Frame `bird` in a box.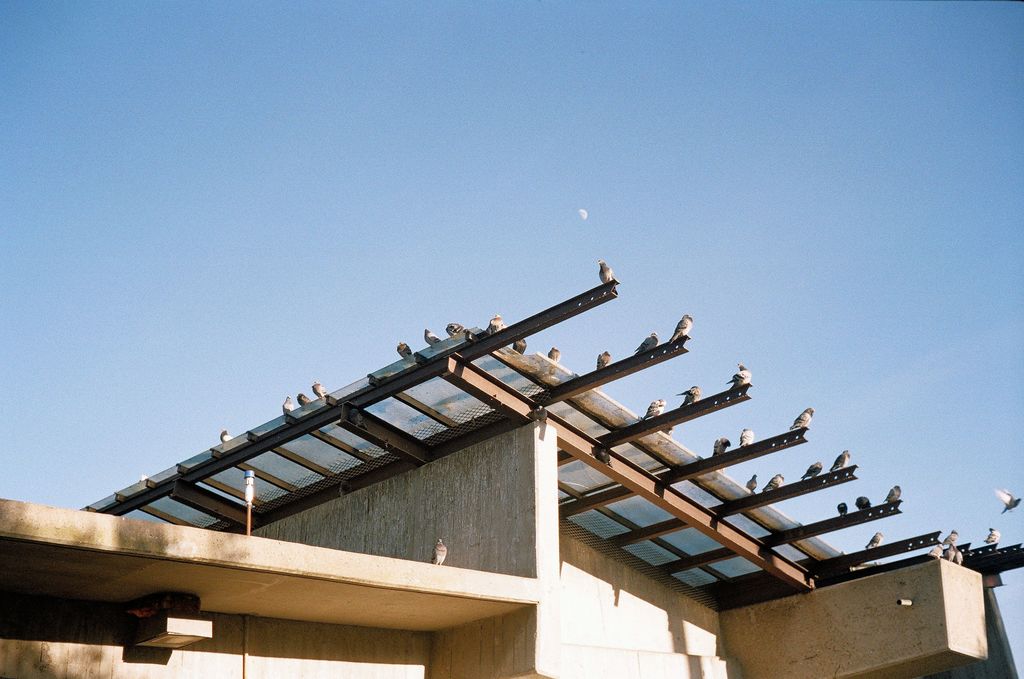
798,462,822,482.
